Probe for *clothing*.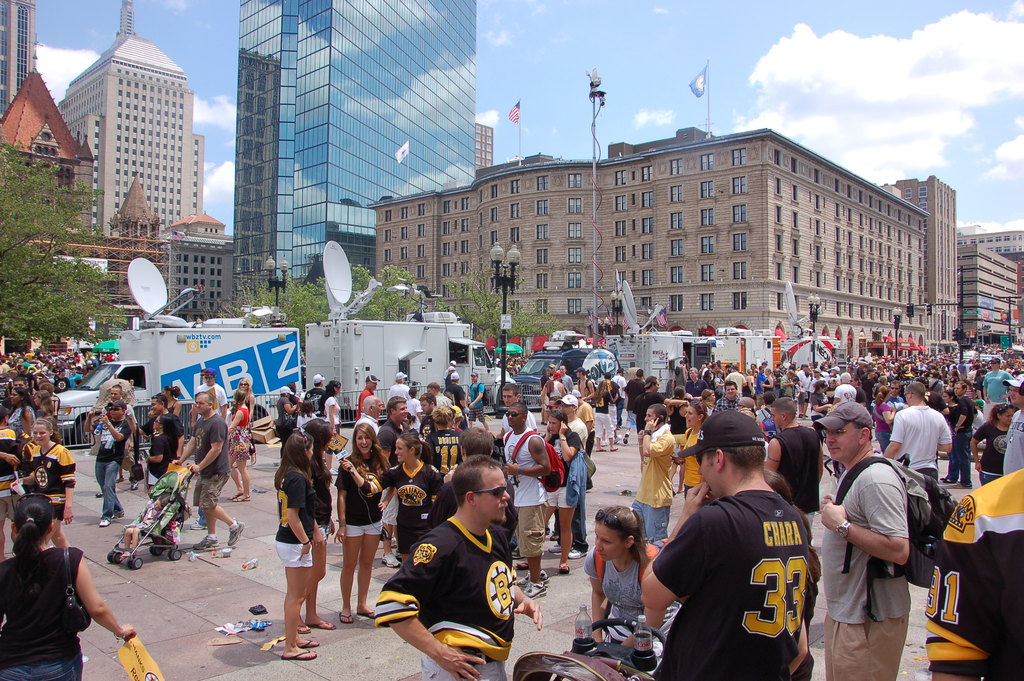
Probe result: l=1000, t=407, r=1023, b=473.
